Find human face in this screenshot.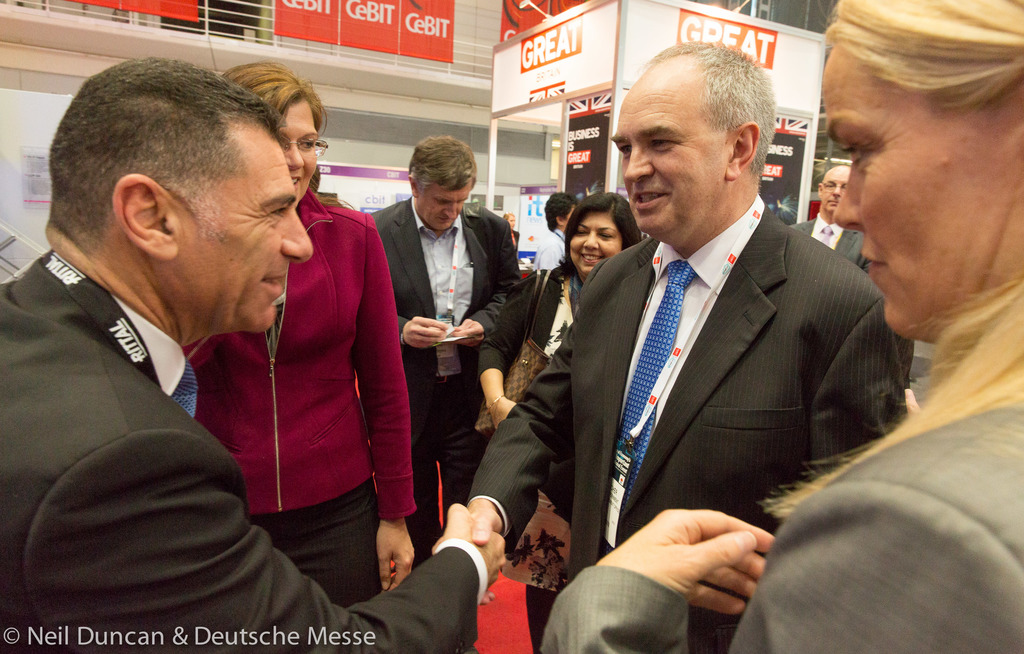
The bounding box for human face is bbox(822, 170, 848, 209).
